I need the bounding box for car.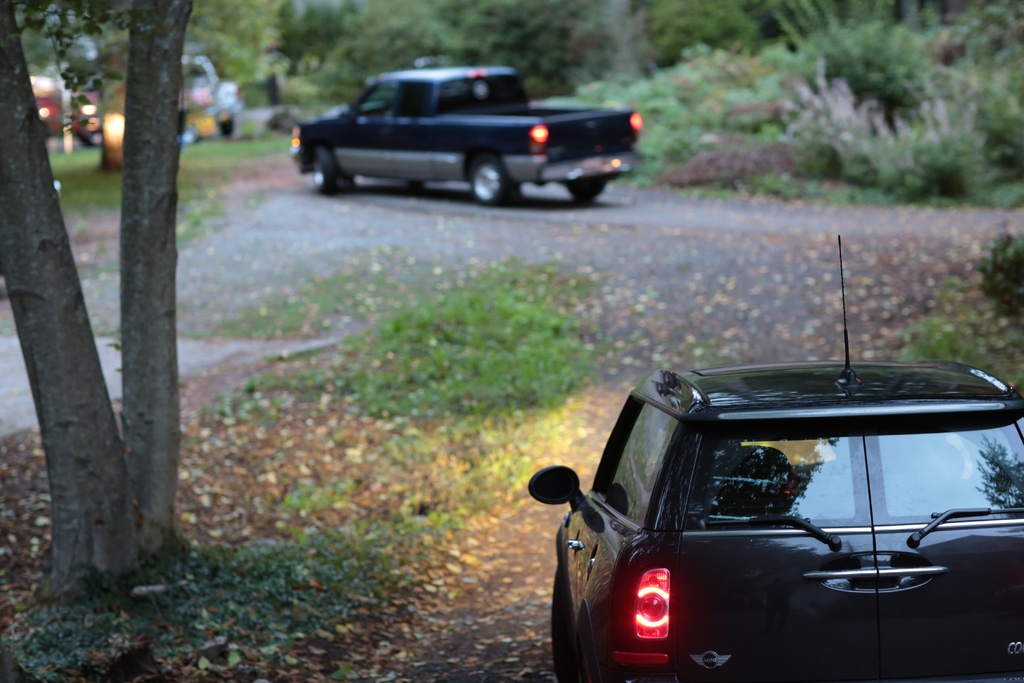
Here it is: bbox(179, 50, 239, 145).
